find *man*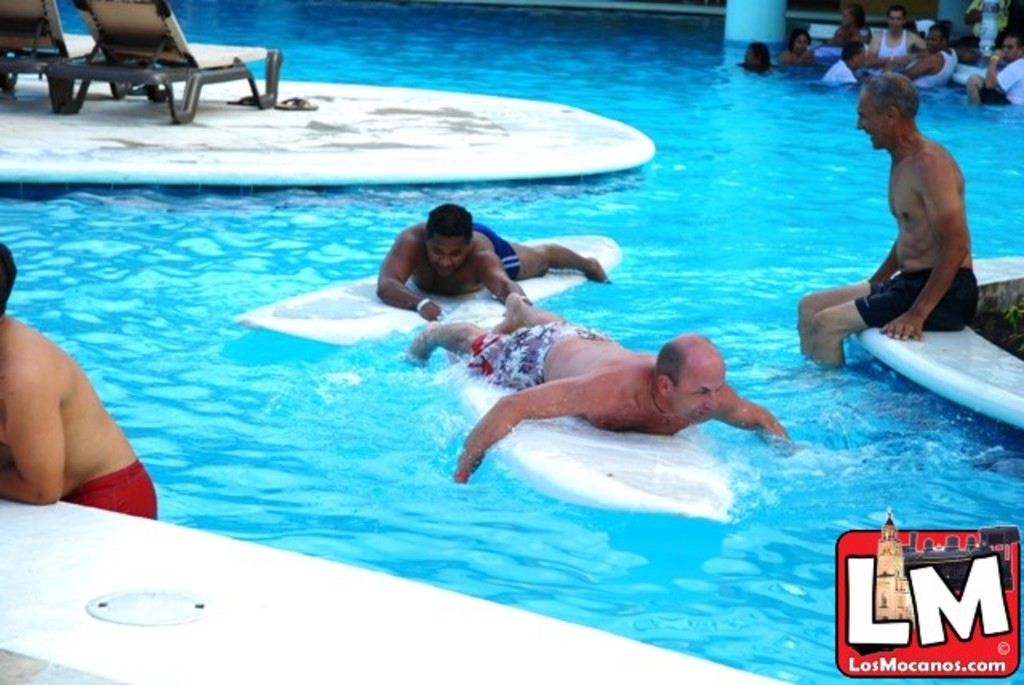
Rect(832, 75, 989, 357)
